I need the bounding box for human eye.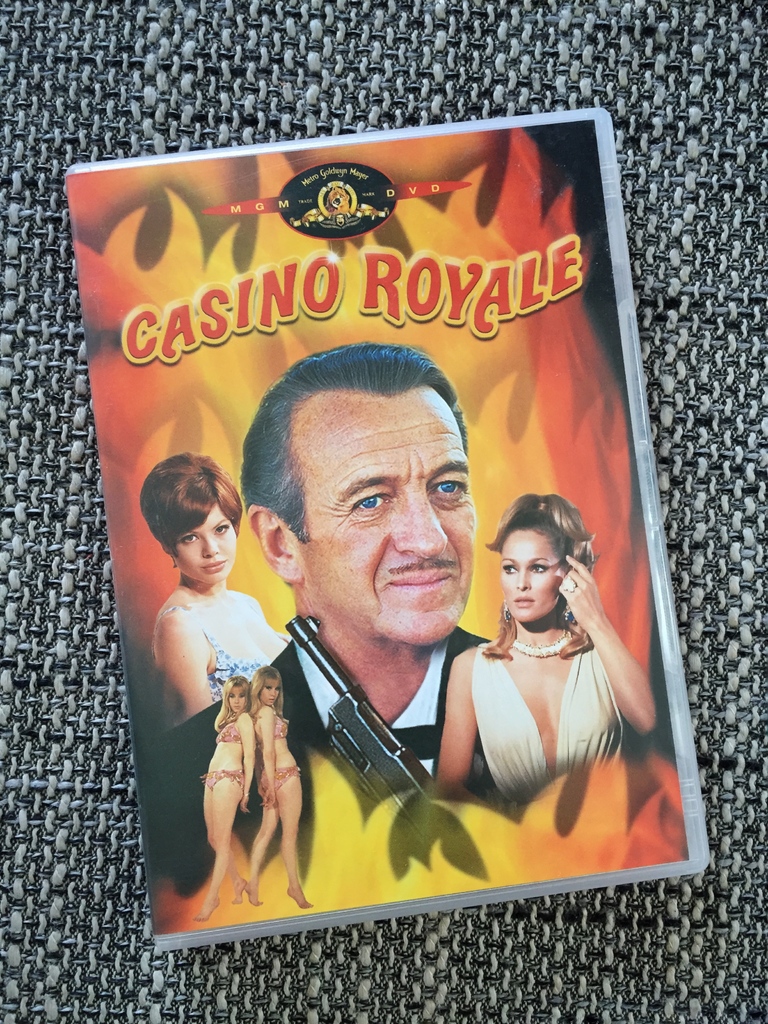
Here it is: region(177, 534, 198, 547).
